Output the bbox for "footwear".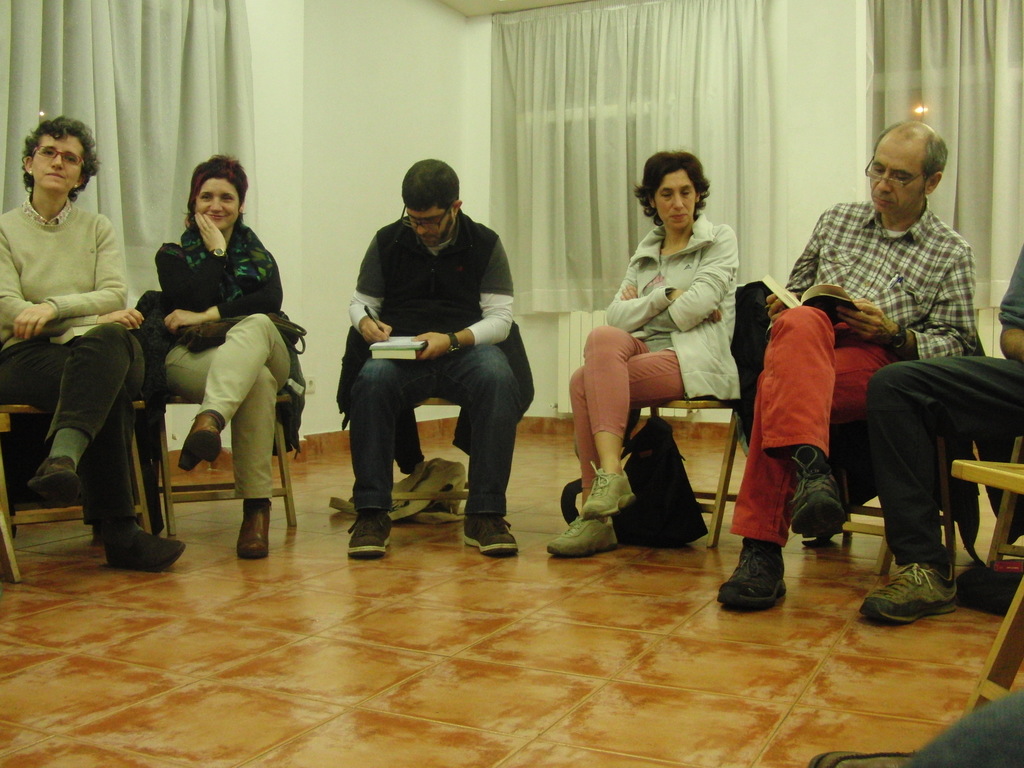
bbox(346, 506, 397, 560).
